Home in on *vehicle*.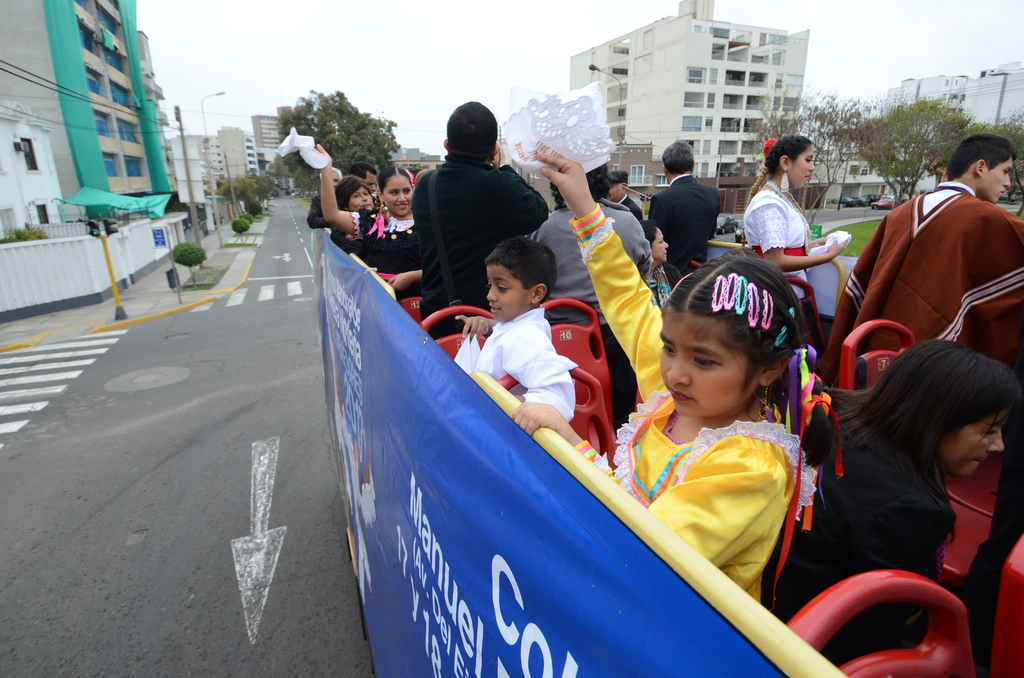
Homed in at crop(286, 168, 960, 665).
